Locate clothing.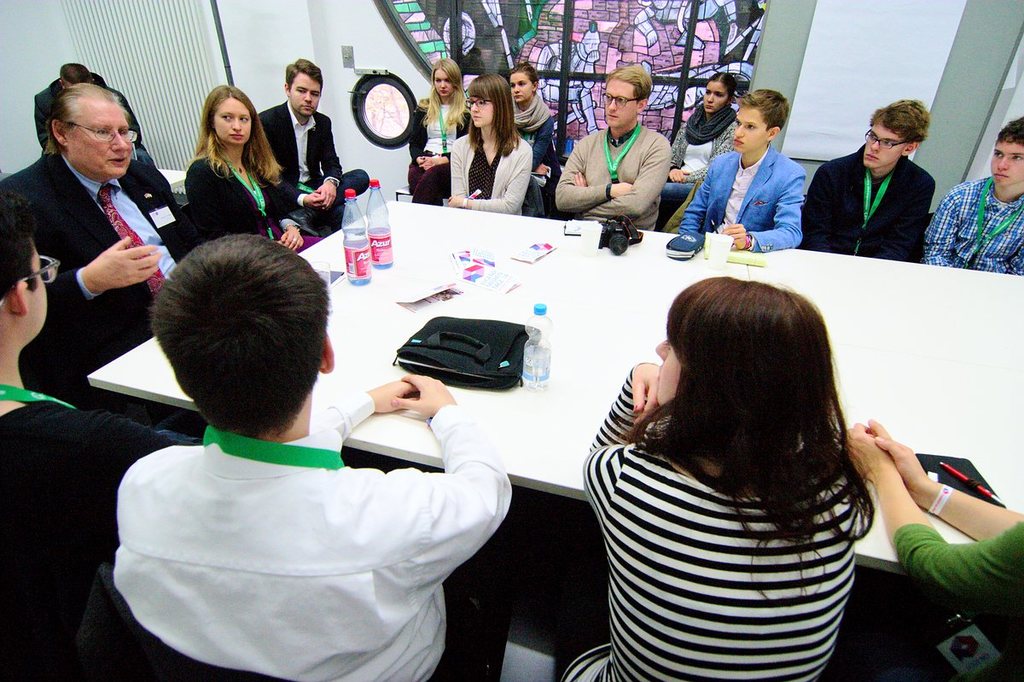
Bounding box: BBox(403, 91, 474, 201).
